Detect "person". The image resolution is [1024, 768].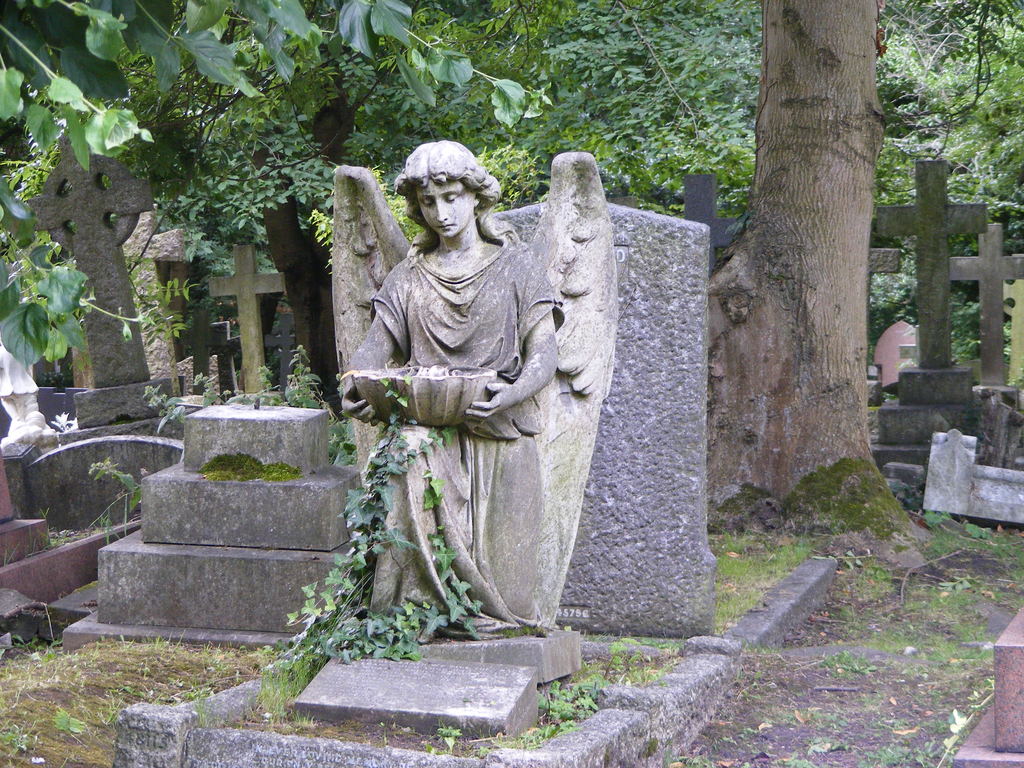
[left=337, top=146, right=564, bottom=627].
